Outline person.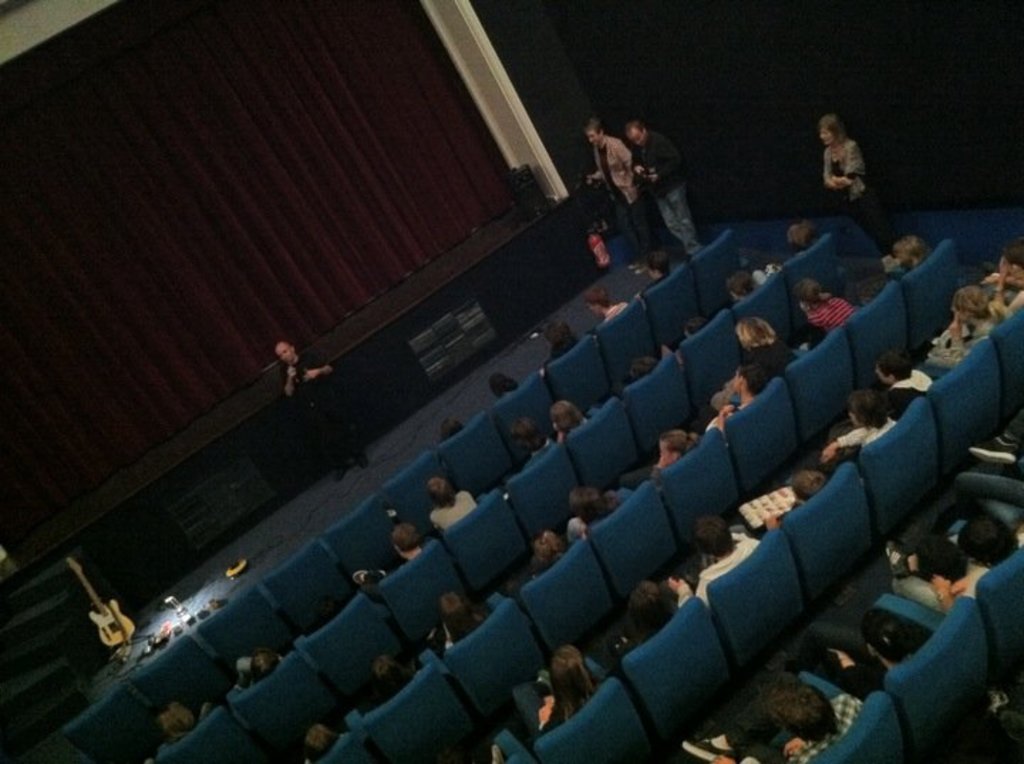
Outline: locate(804, 277, 862, 341).
